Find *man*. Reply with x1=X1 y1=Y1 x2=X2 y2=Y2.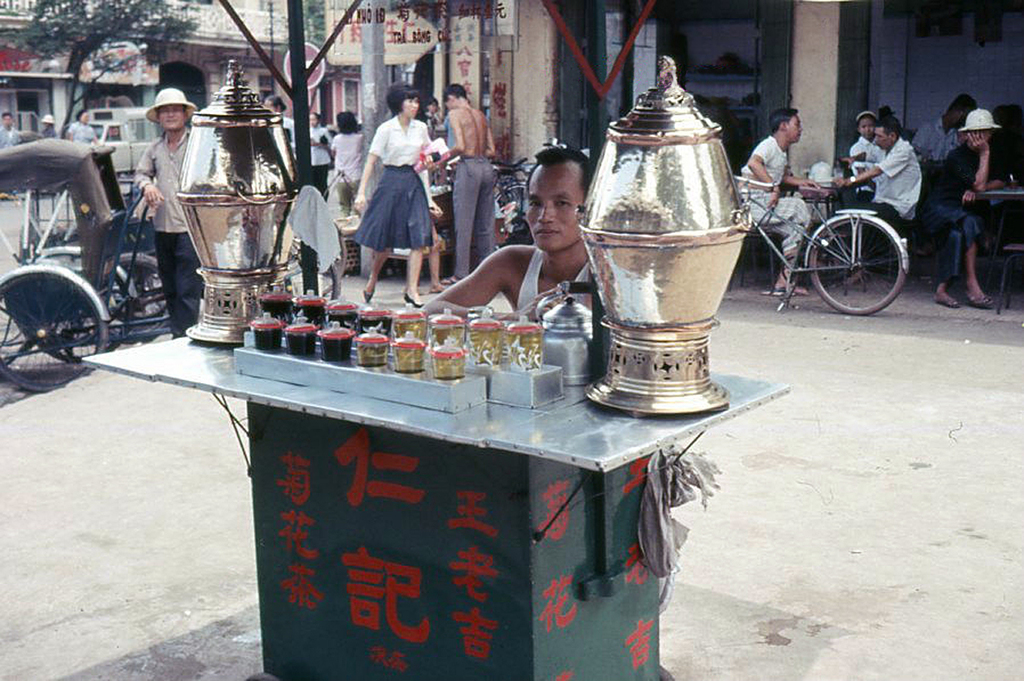
x1=0 y1=112 x2=24 y2=153.
